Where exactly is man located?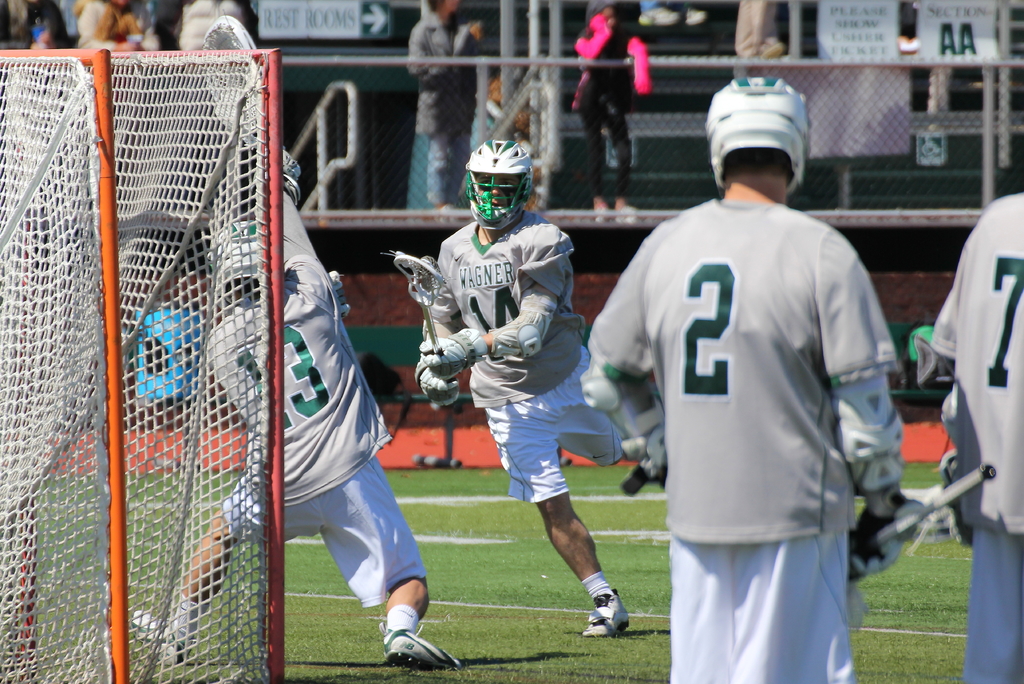
Its bounding box is 386 134 666 640.
